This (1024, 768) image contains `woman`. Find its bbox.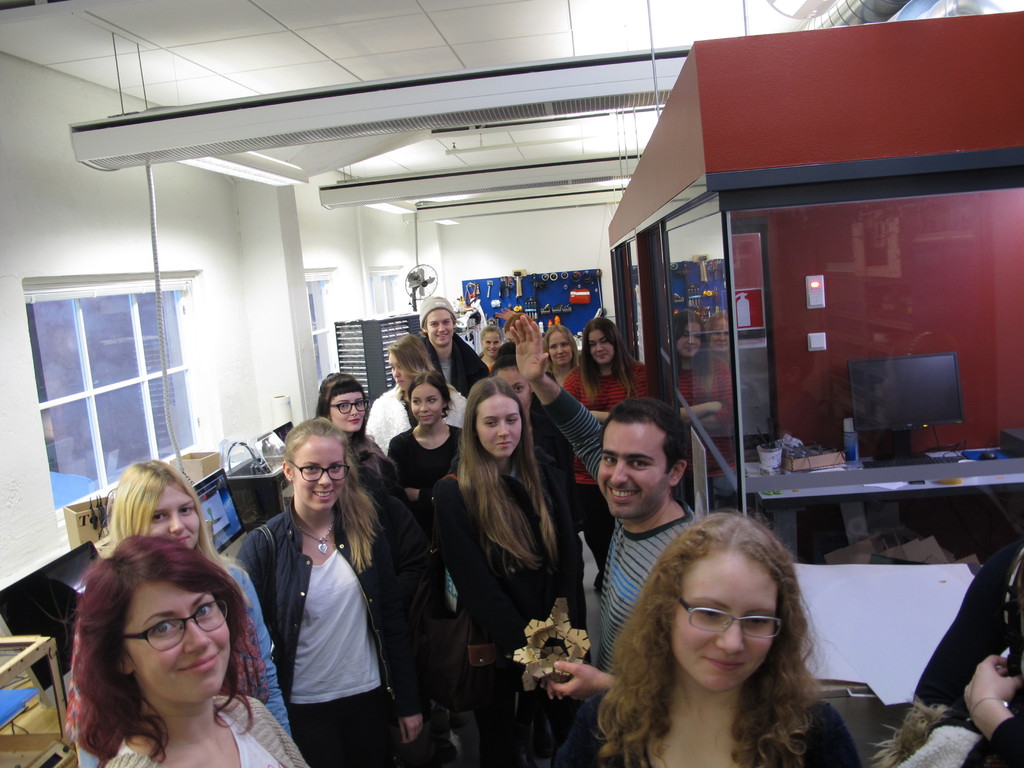
[596,509,872,767].
